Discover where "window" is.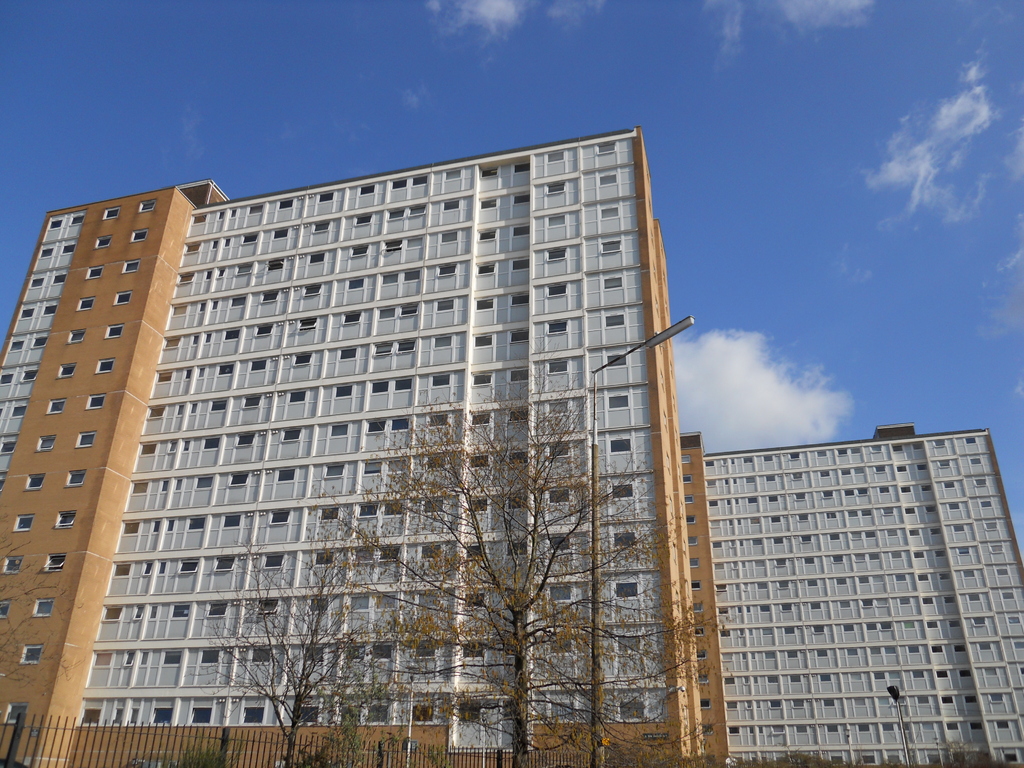
Discovered at rect(420, 545, 442, 561).
